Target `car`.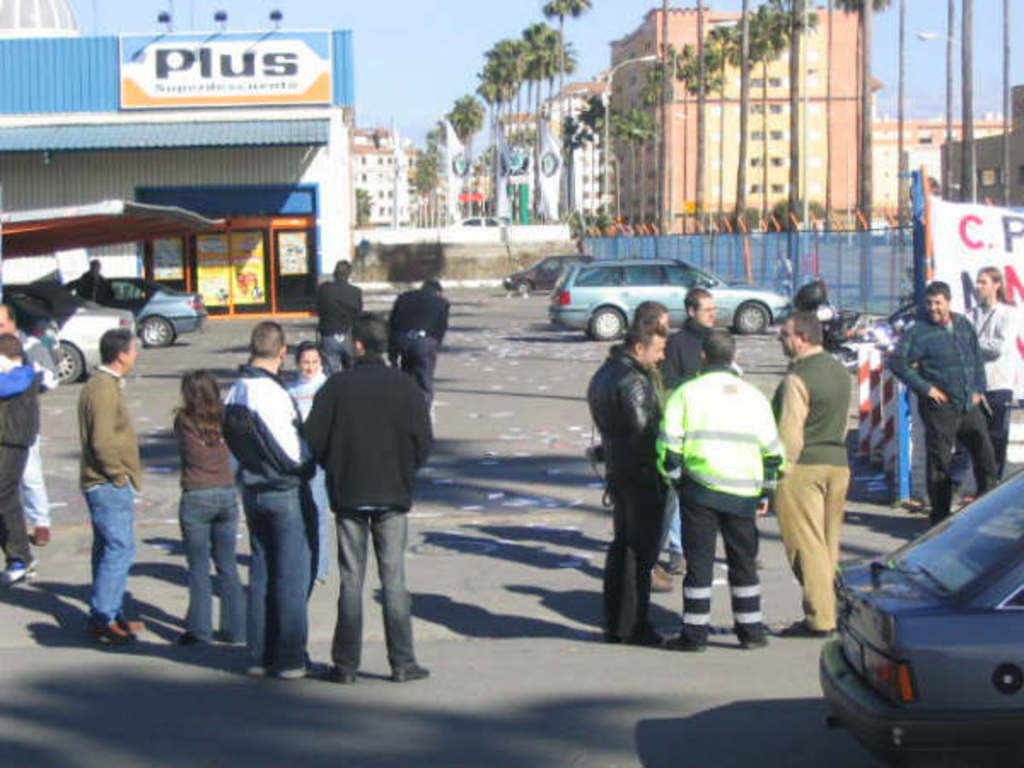
Target region: <region>507, 253, 597, 297</region>.
